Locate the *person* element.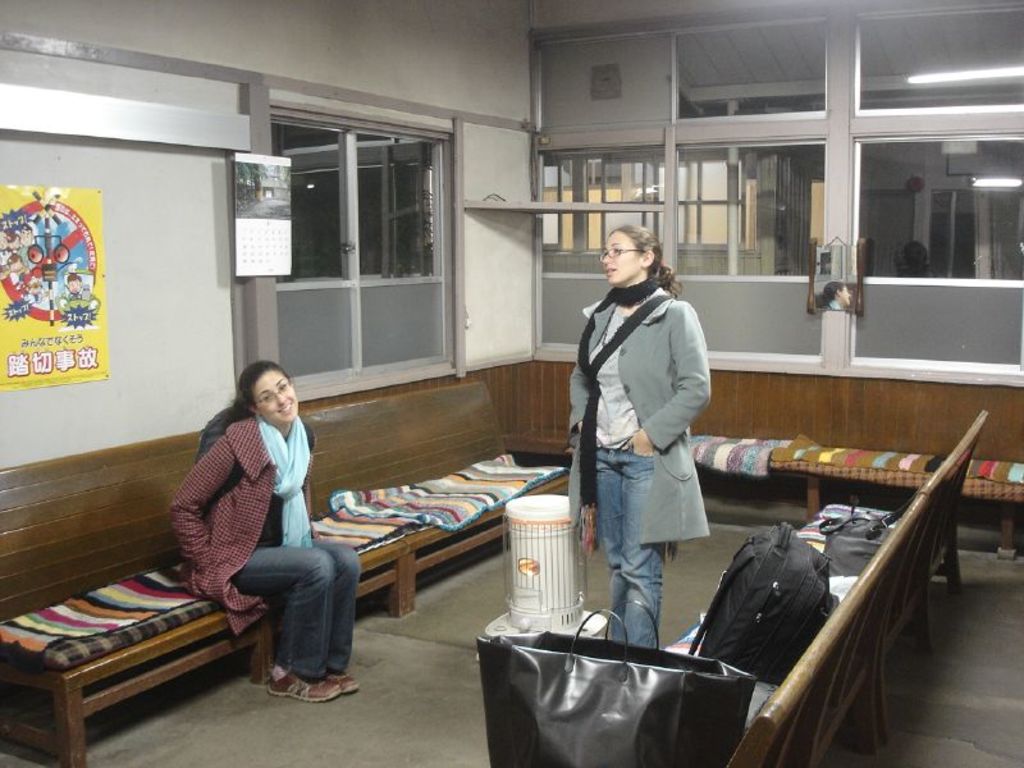
Element bbox: locate(8, 255, 23, 285).
